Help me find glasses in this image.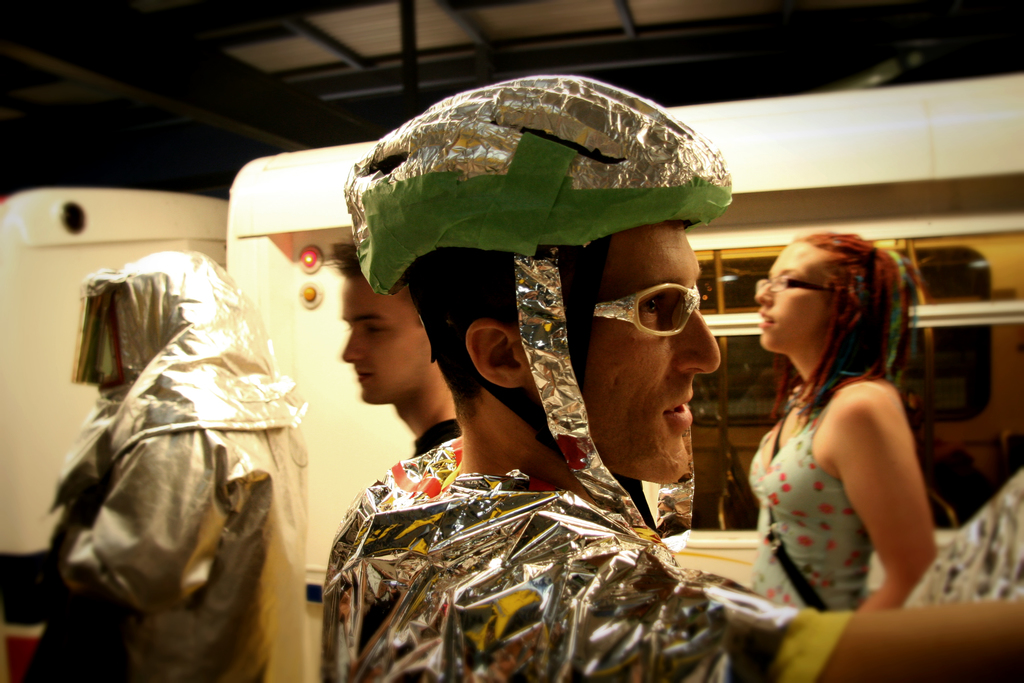
Found it: rect(748, 274, 842, 300).
